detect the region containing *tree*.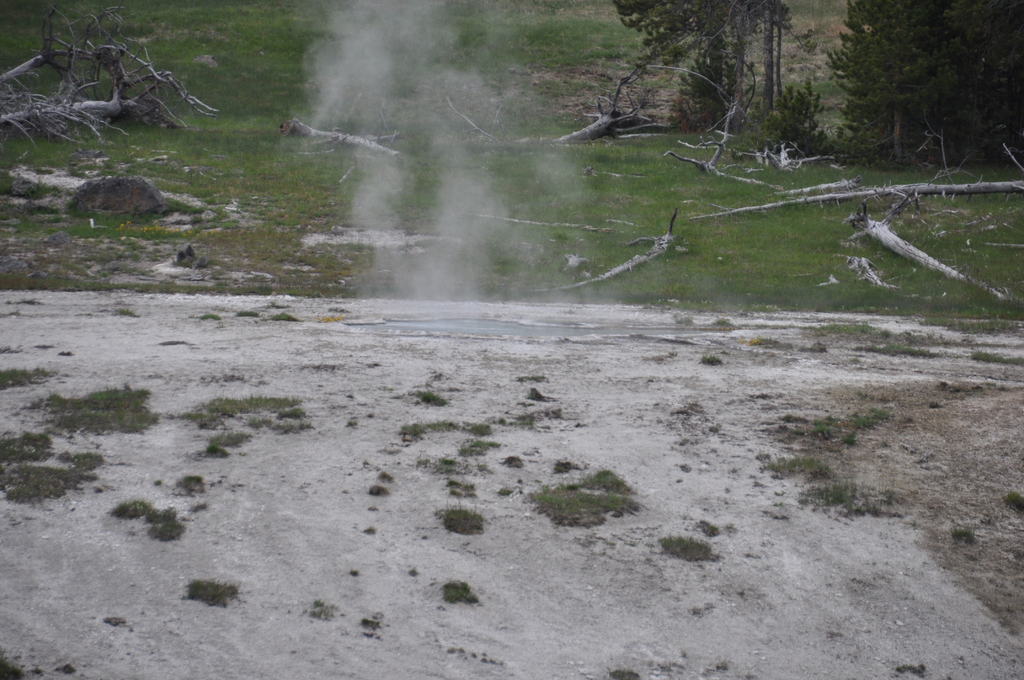
detection(817, 18, 977, 151).
